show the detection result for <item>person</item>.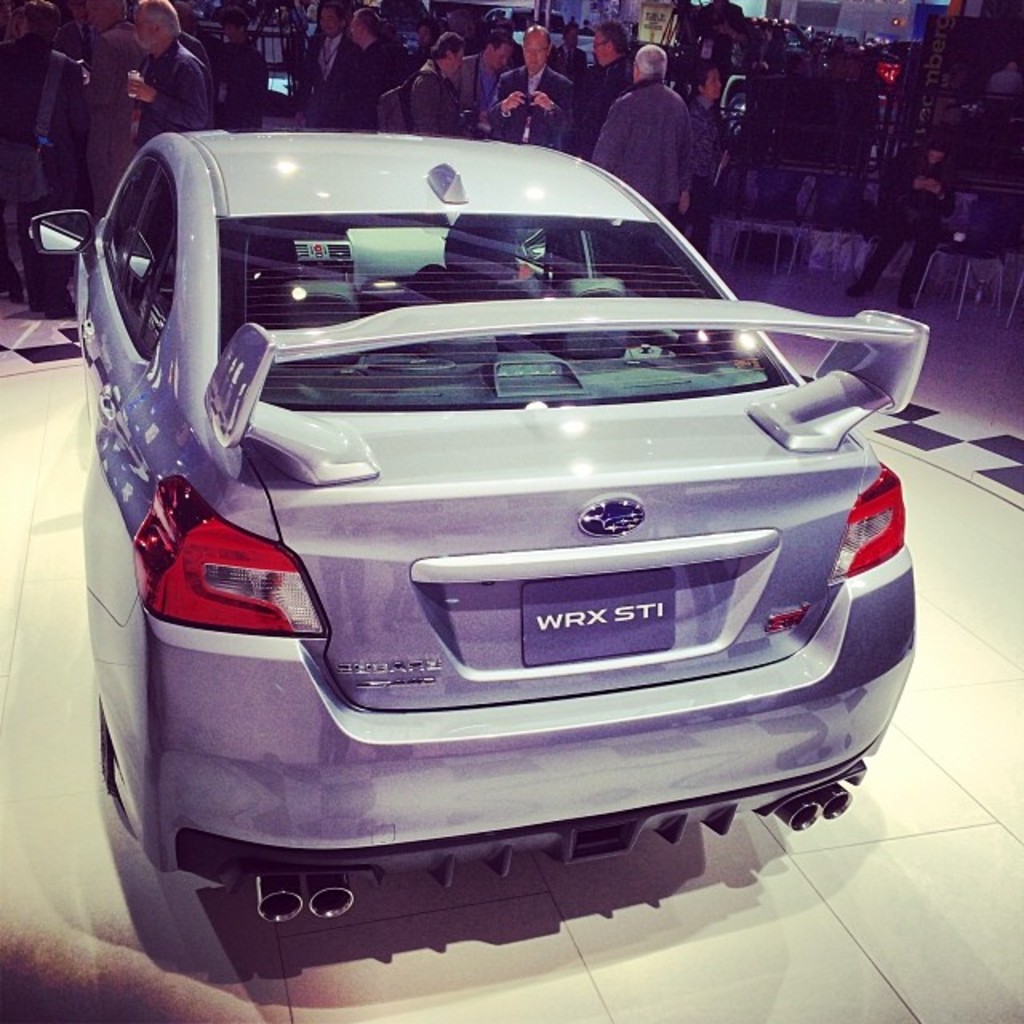
[x1=130, y1=0, x2=211, y2=154].
